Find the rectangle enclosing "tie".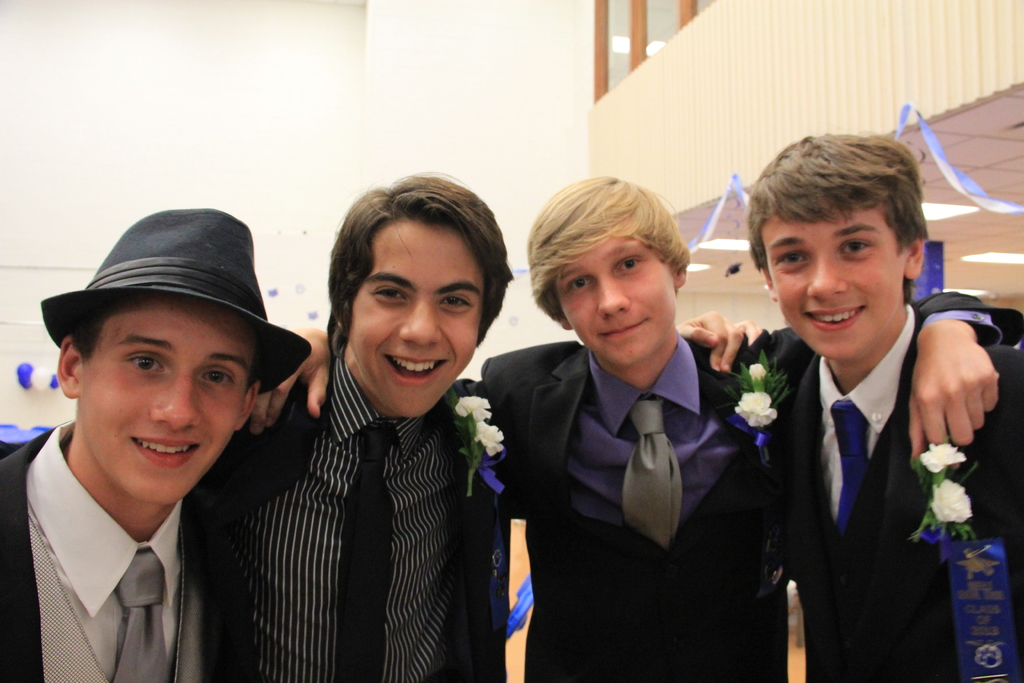
rect(333, 424, 406, 682).
